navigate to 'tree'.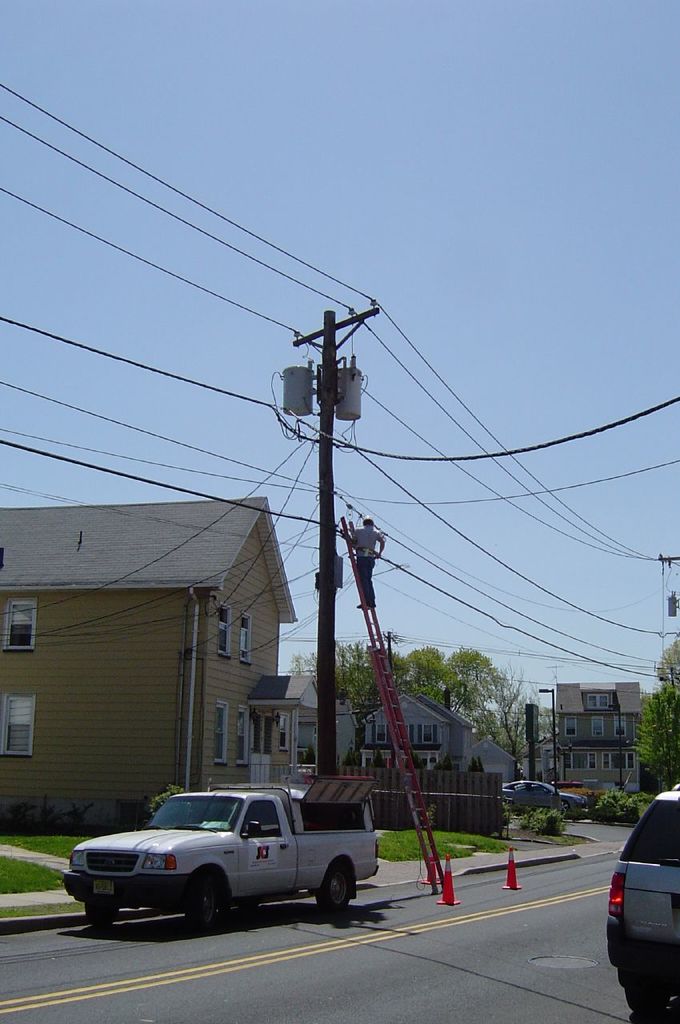
Navigation target: (445, 645, 508, 746).
